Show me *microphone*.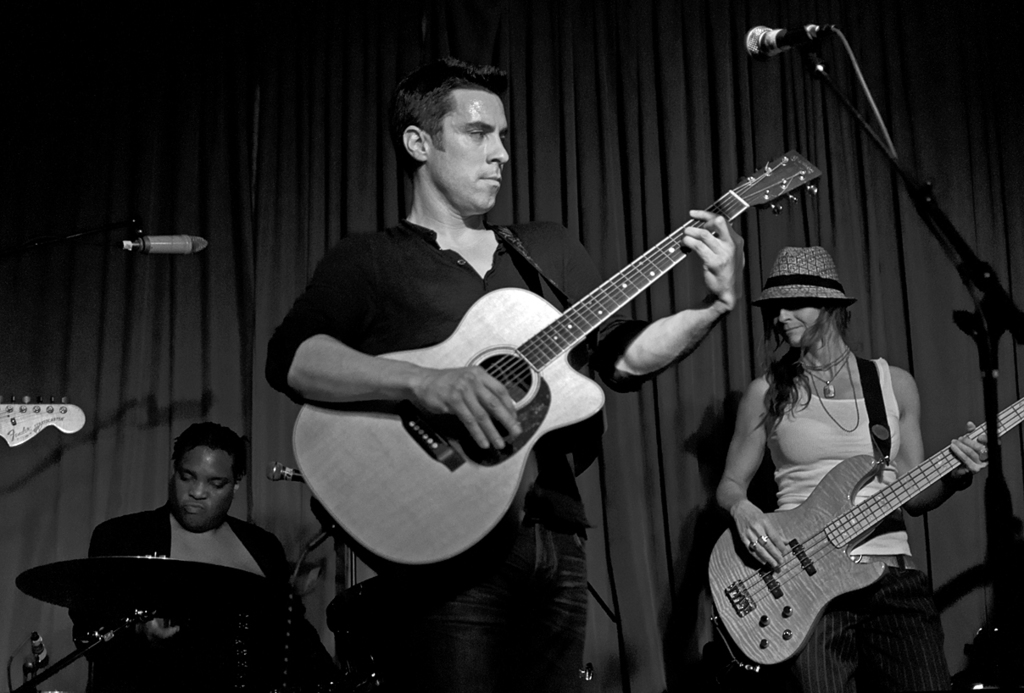
*microphone* is here: x1=265 y1=463 x2=303 y2=478.
